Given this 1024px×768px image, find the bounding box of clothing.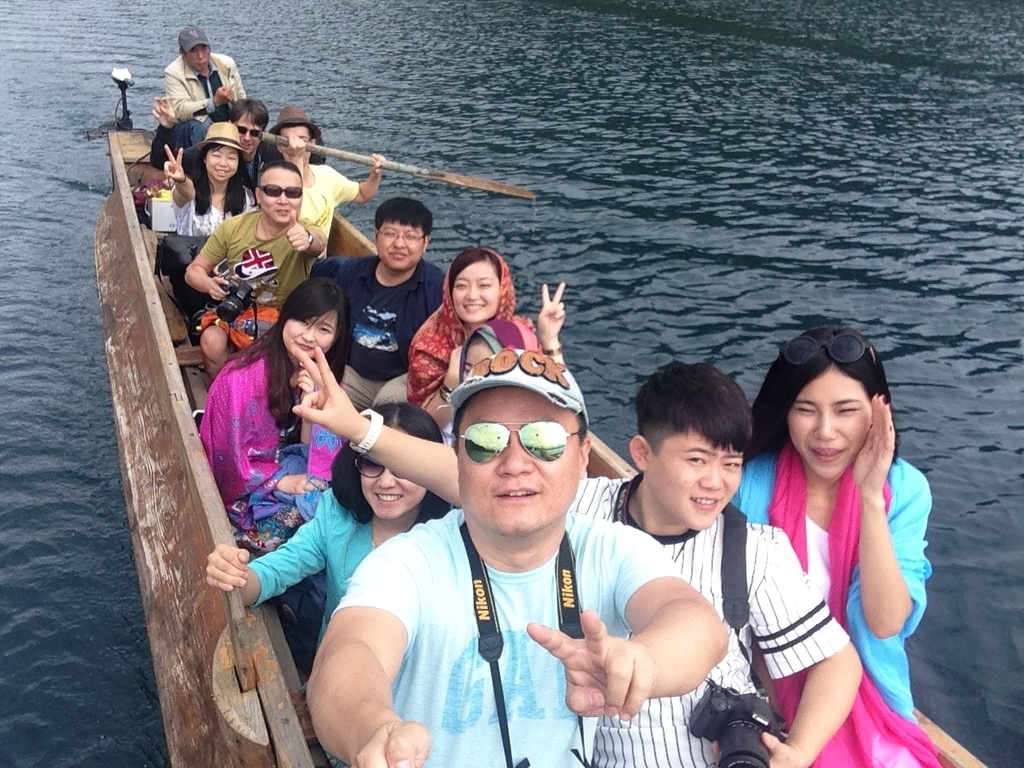
(left=142, top=53, right=238, bottom=162).
